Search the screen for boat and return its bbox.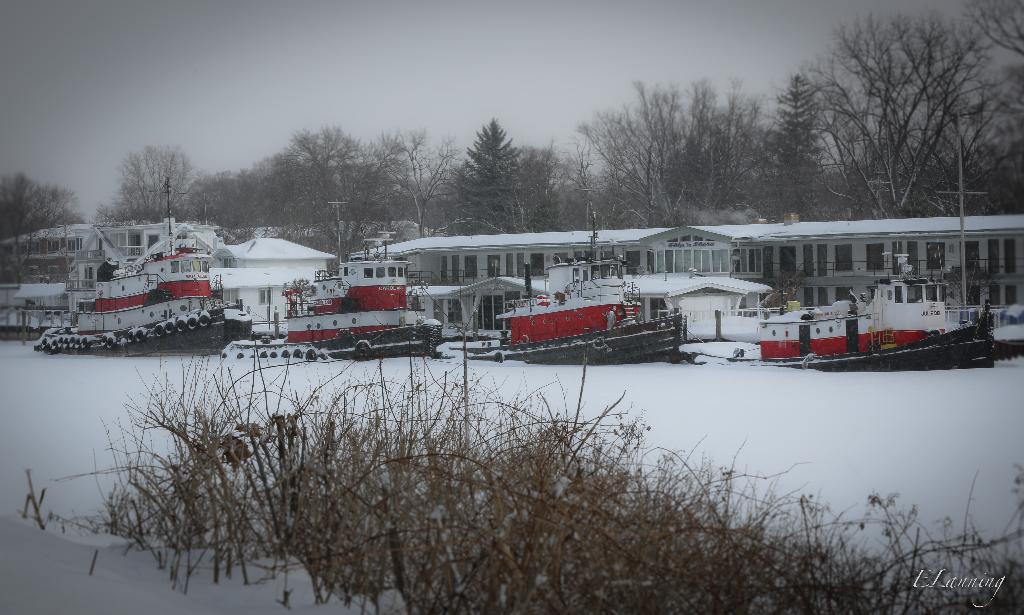
Found: 740/239/999/381.
